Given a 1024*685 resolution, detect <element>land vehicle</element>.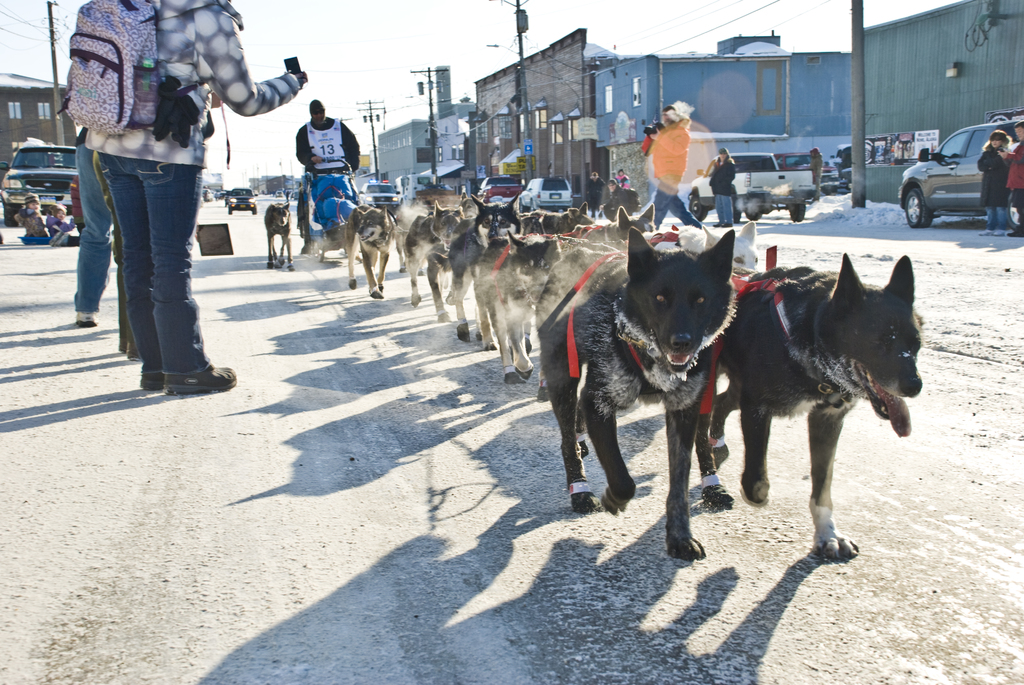
(835, 141, 852, 187).
